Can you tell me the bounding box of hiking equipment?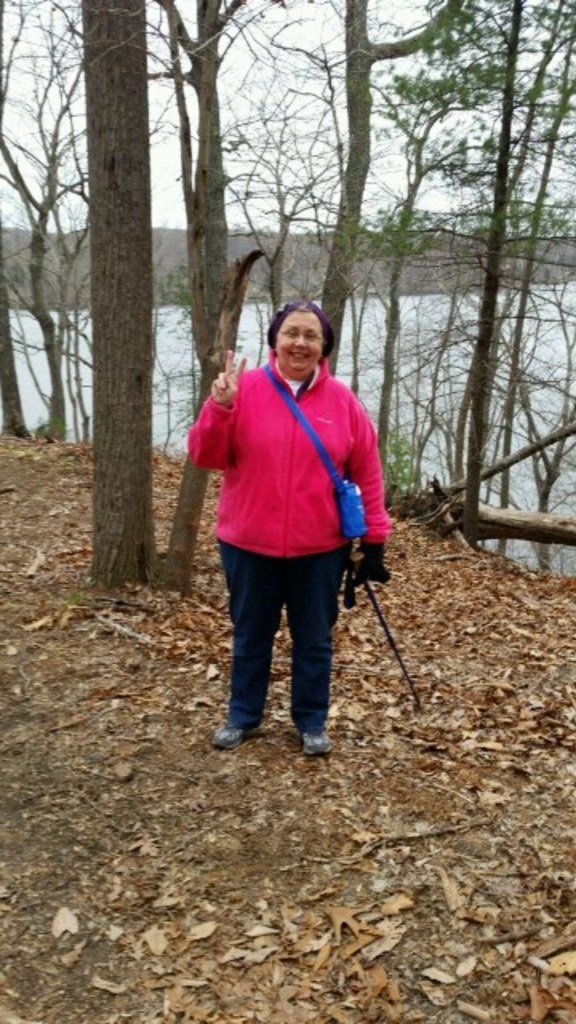
left=355, top=550, right=421, bottom=709.
